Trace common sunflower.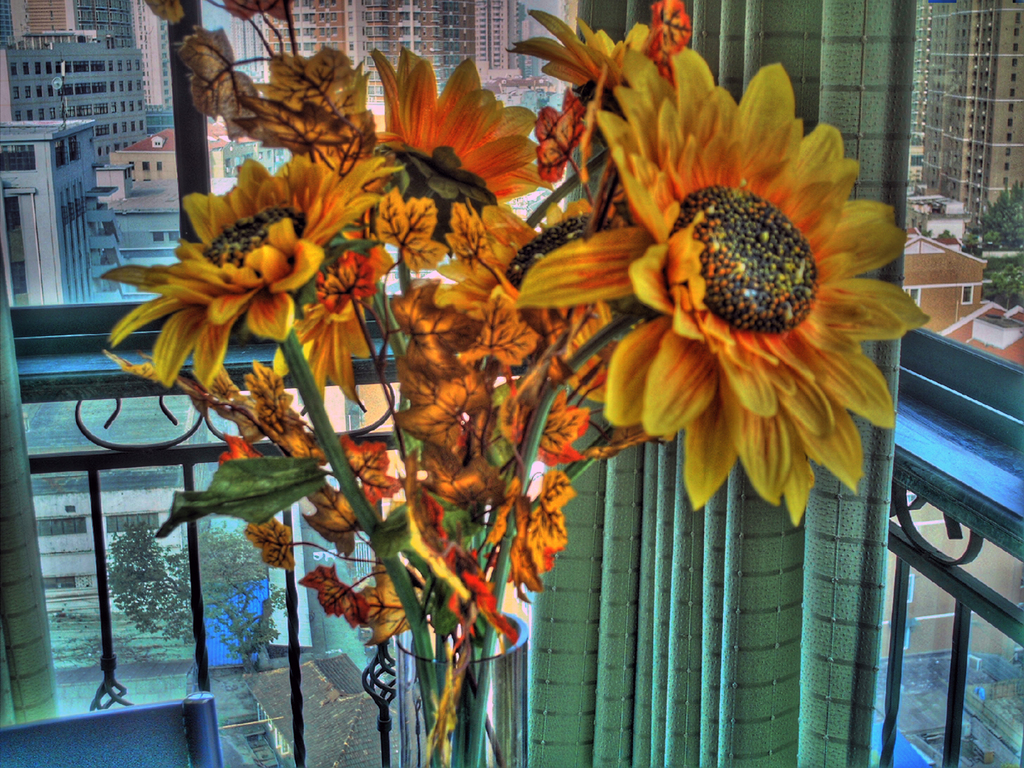
Traced to [564,46,911,520].
